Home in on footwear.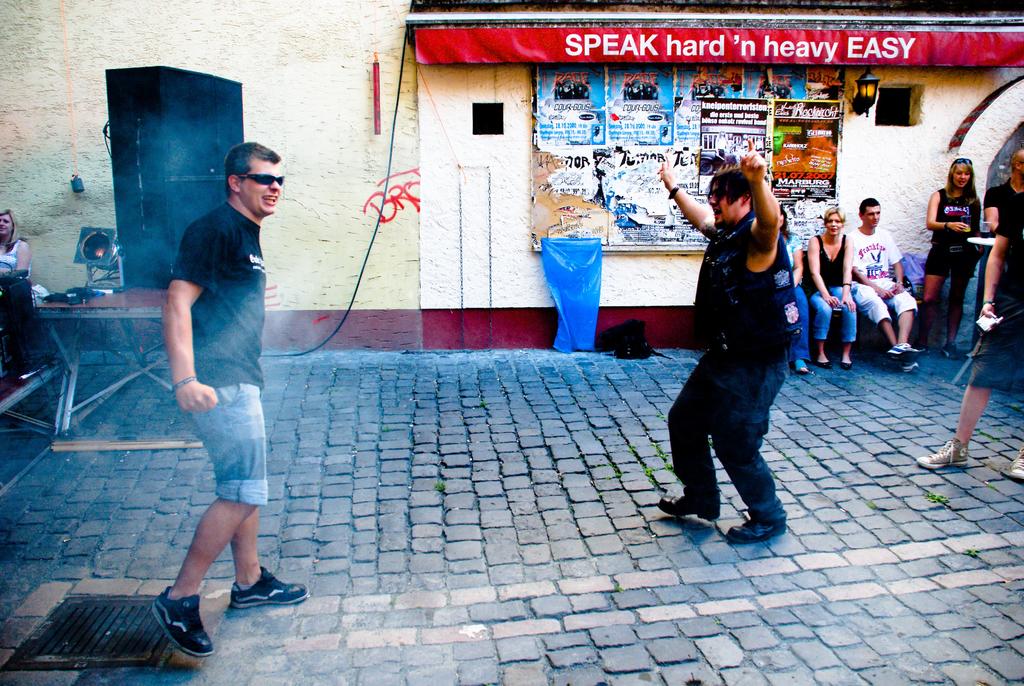
Homed in at {"x1": 1013, "y1": 446, "x2": 1023, "y2": 480}.
